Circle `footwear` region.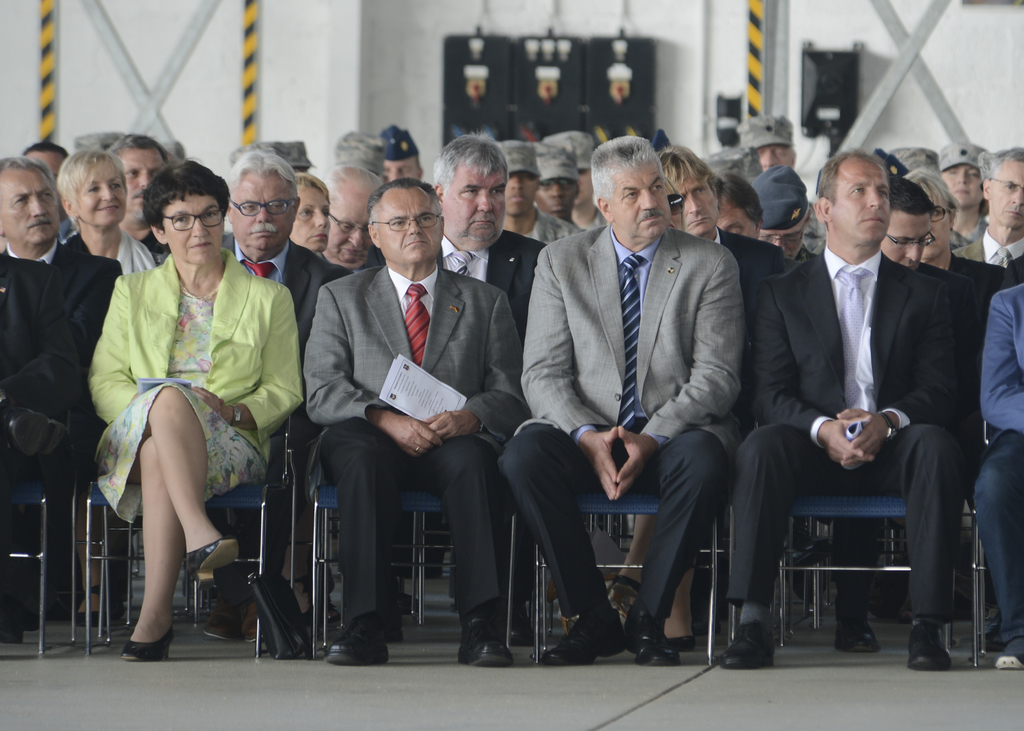
Region: x1=717, y1=622, x2=776, y2=670.
